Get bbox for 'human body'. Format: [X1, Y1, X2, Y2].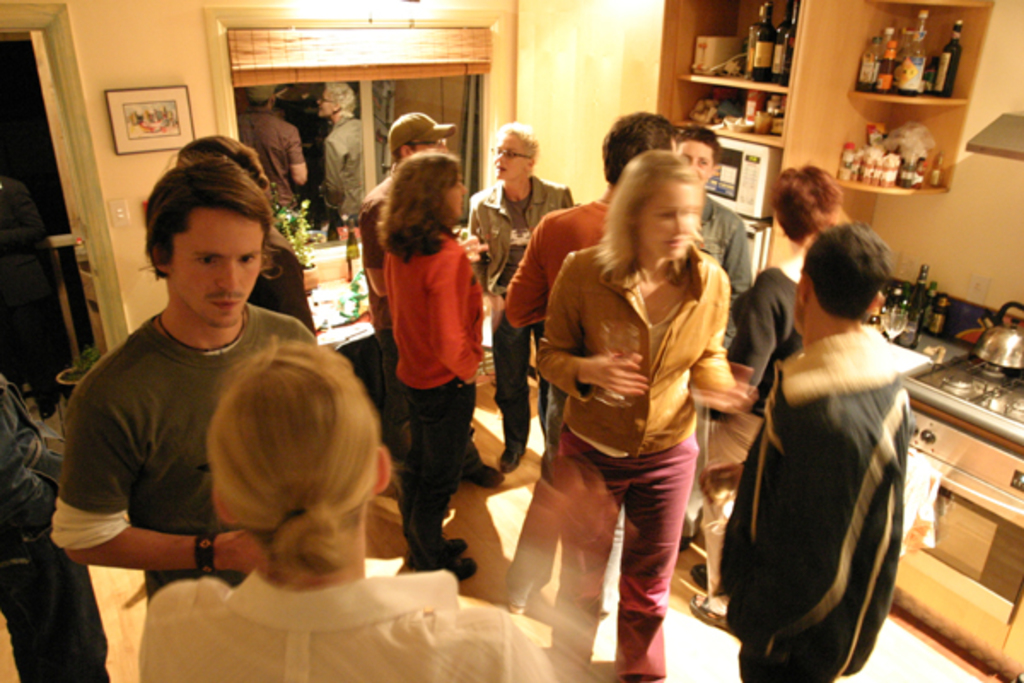
[515, 145, 763, 671].
